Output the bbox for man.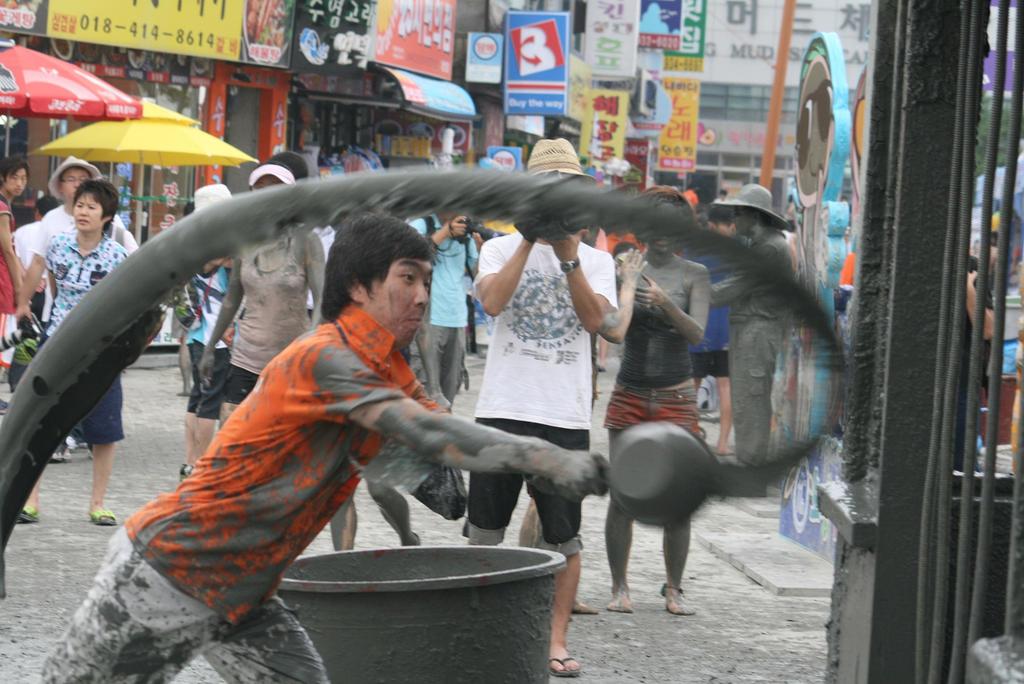
[11,157,141,458].
